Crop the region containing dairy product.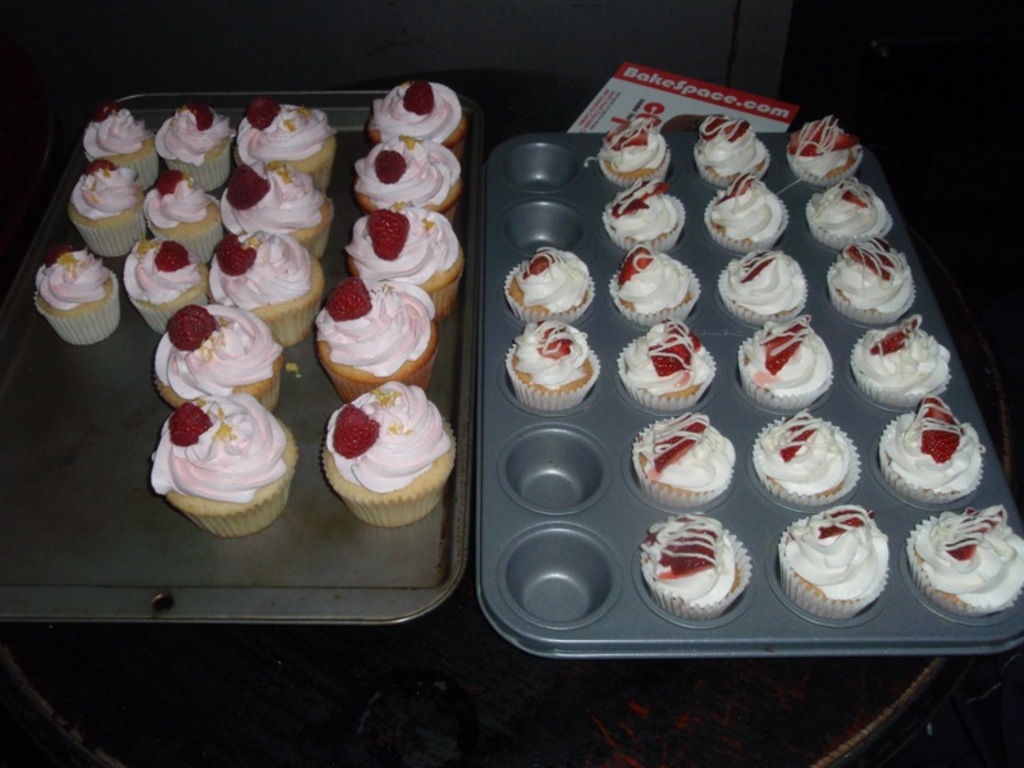
Crop region: pyautogui.locateOnScreen(503, 246, 599, 311).
